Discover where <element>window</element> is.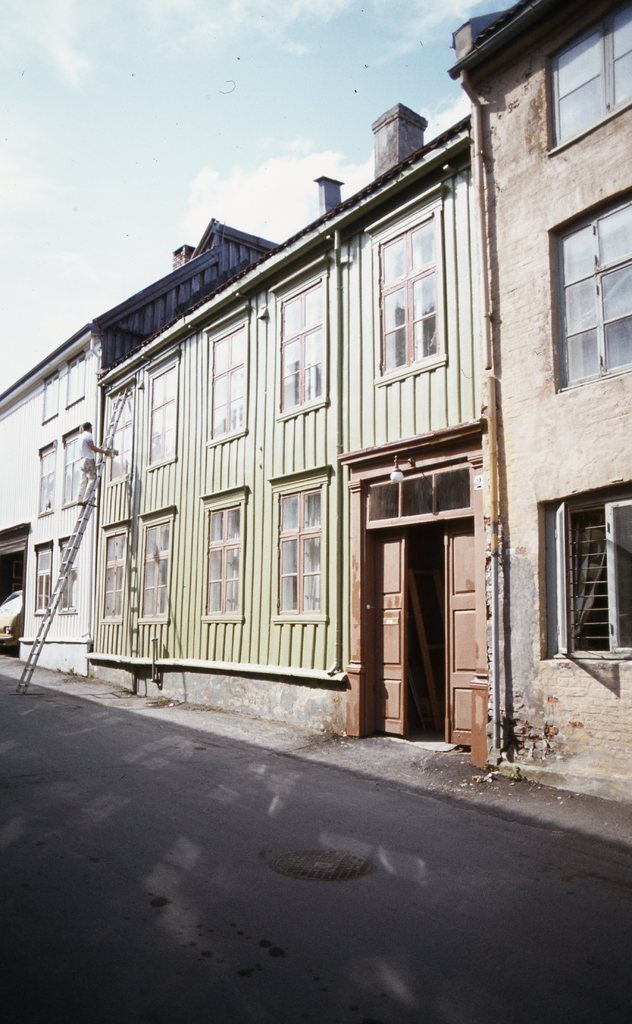
Discovered at 277:271:326:412.
